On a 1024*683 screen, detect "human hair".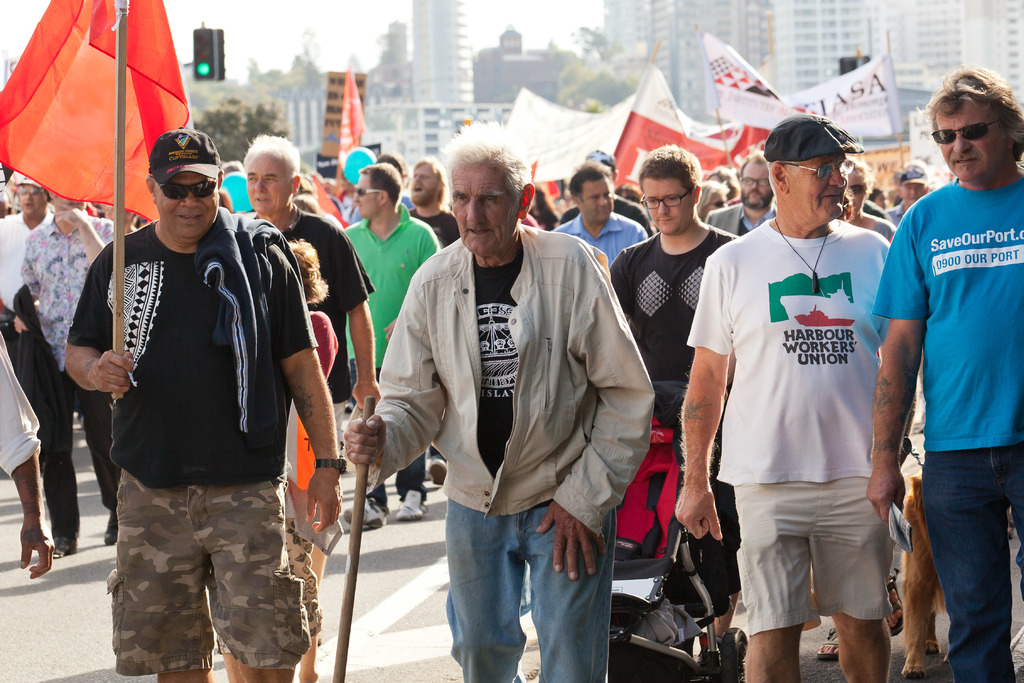
x1=246 y1=134 x2=301 y2=181.
